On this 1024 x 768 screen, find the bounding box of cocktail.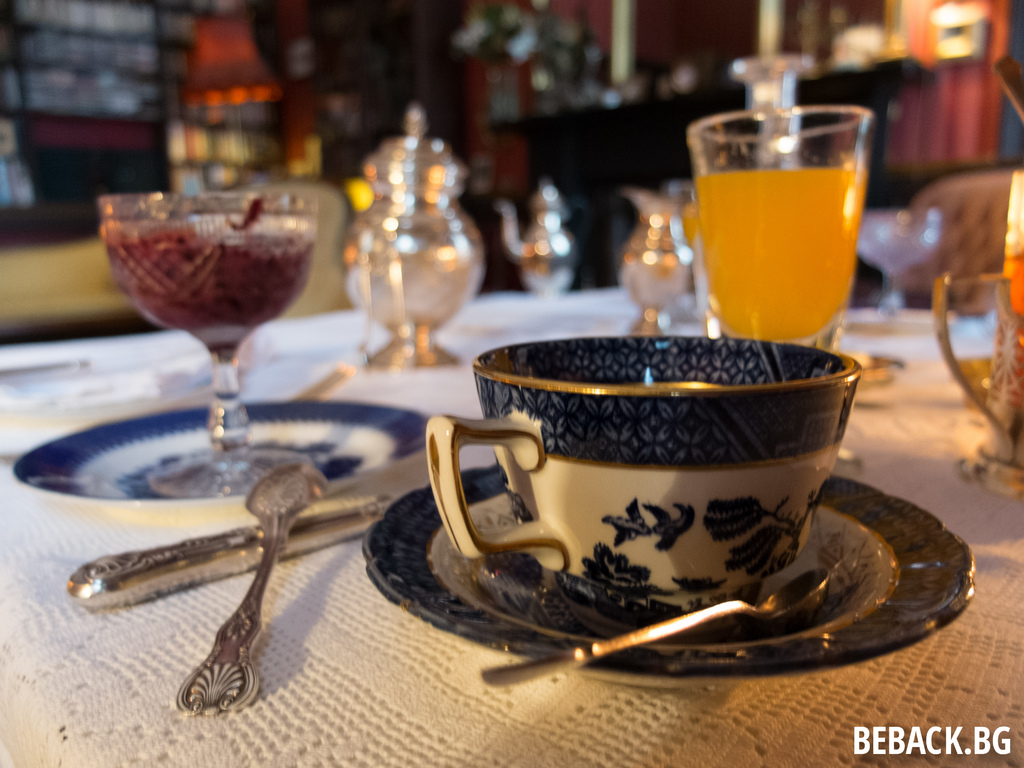
Bounding box: bbox(685, 105, 877, 477).
